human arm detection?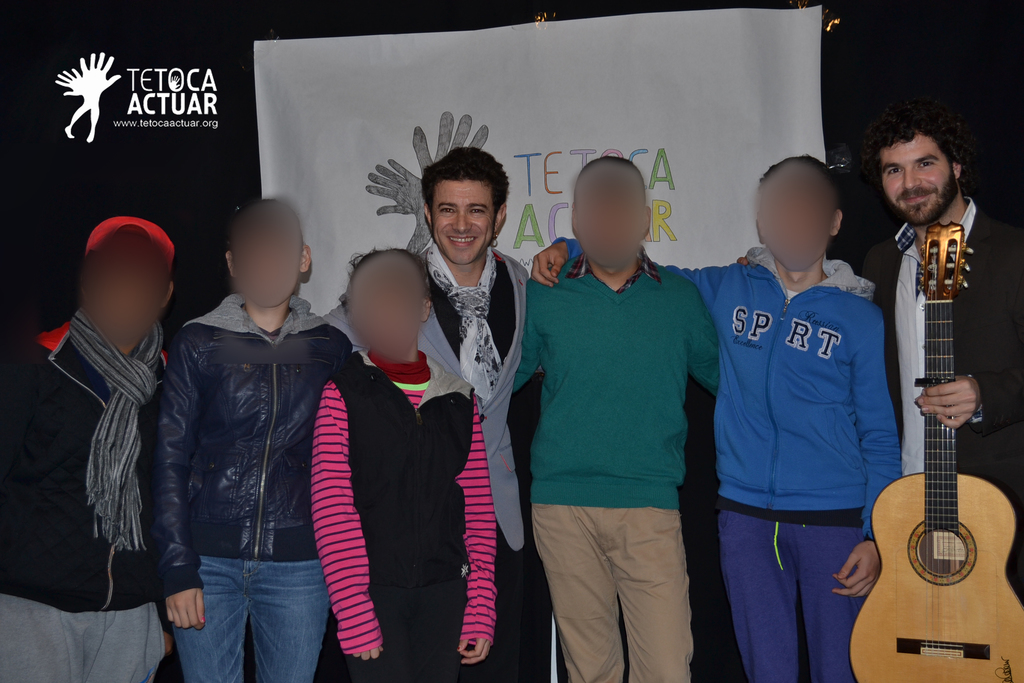
<bbox>147, 341, 210, 632</bbox>
